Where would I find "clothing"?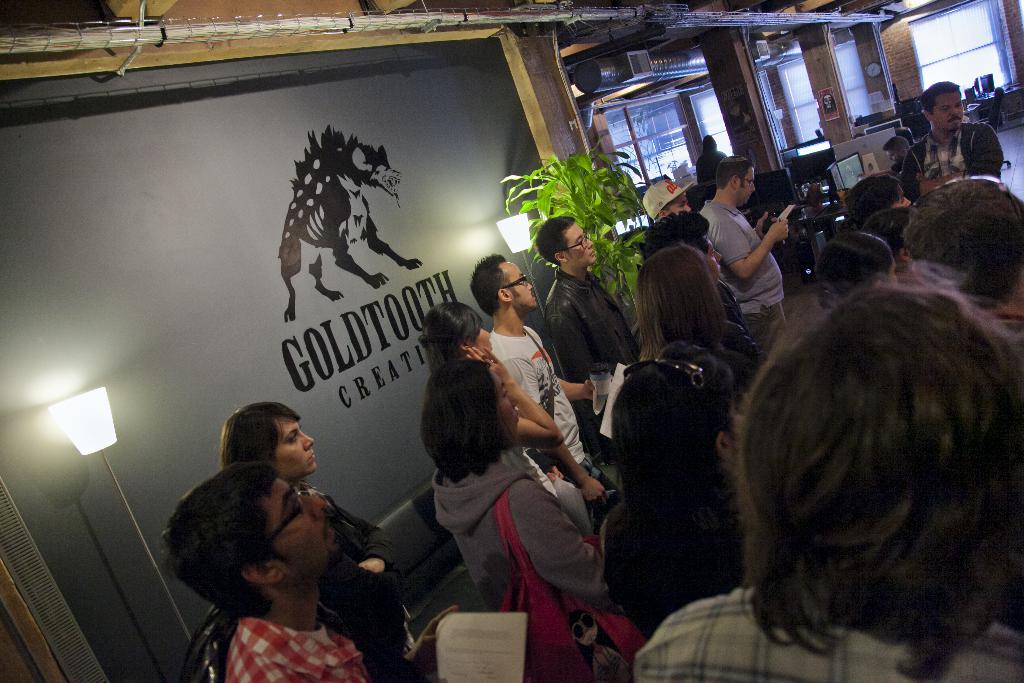
At bbox(535, 268, 637, 443).
